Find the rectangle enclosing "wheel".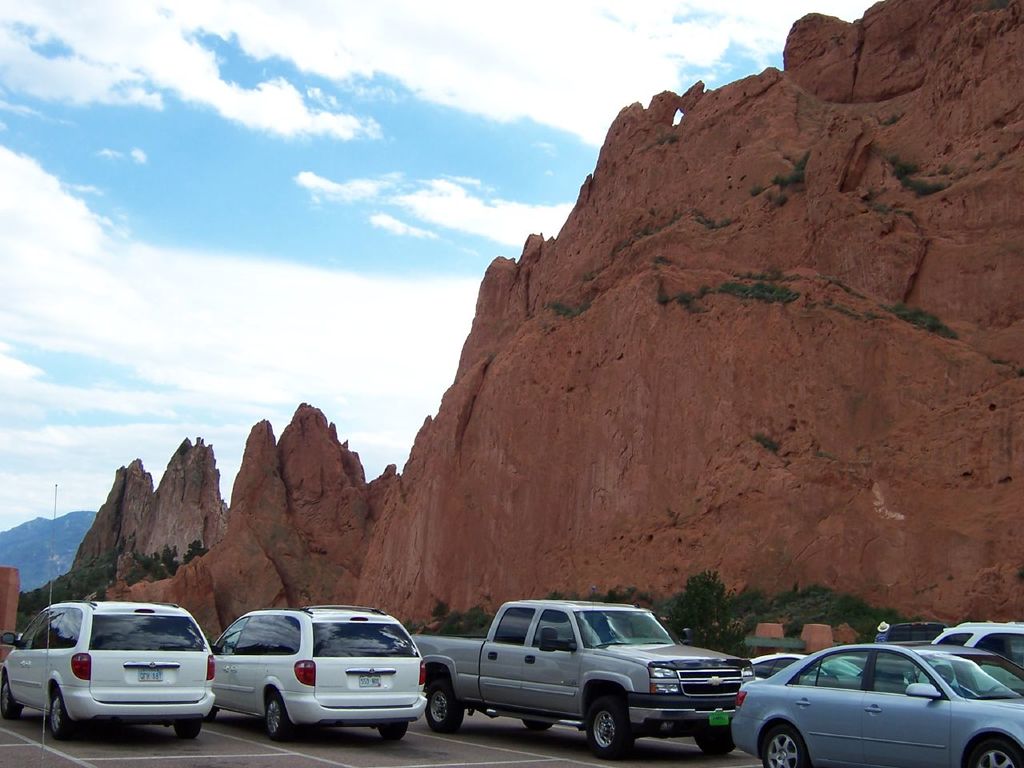
{"x1": 380, "y1": 720, "x2": 409, "y2": 742}.
